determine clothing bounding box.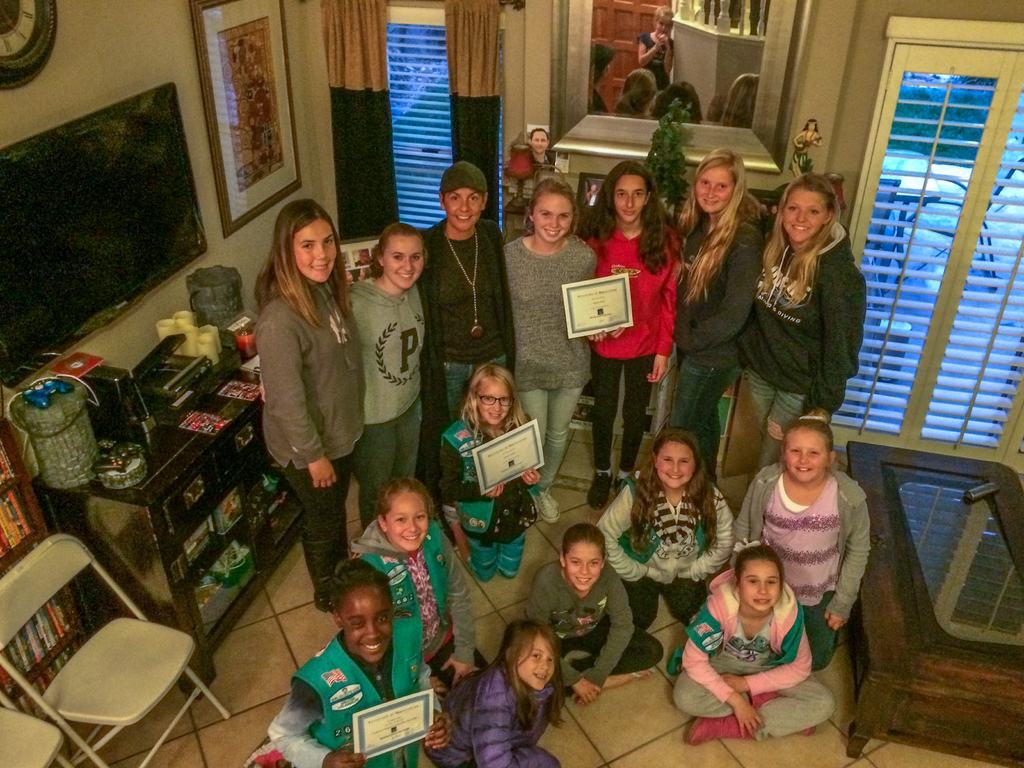
Determined: bbox=(737, 216, 867, 437).
